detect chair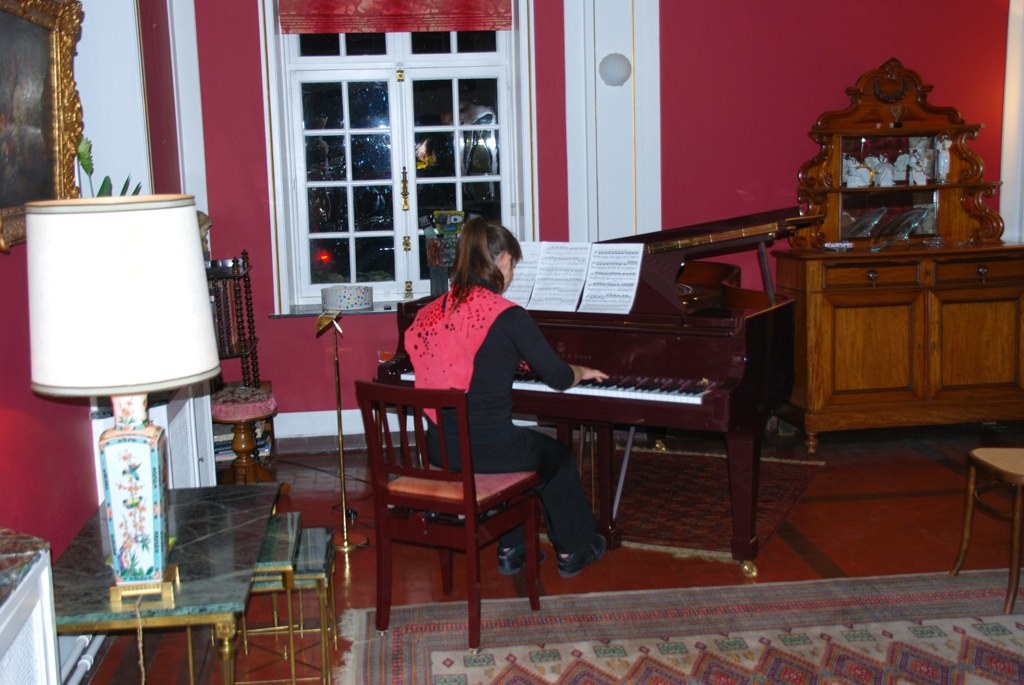
[x1=333, y1=339, x2=570, y2=648]
